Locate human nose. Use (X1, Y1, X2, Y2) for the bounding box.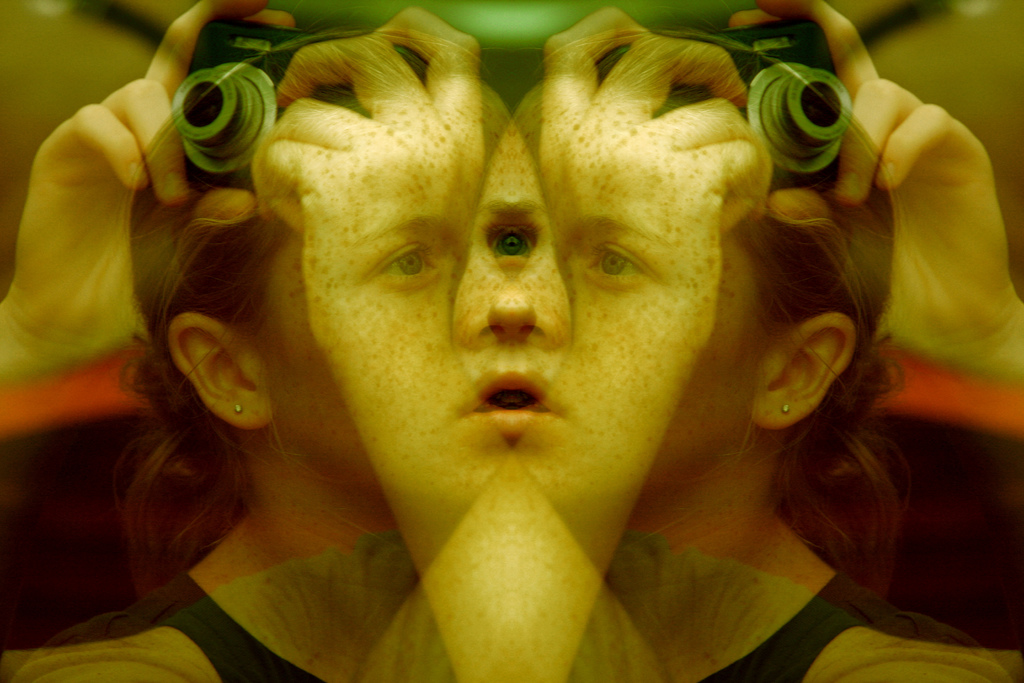
(488, 232, 569, 350).
